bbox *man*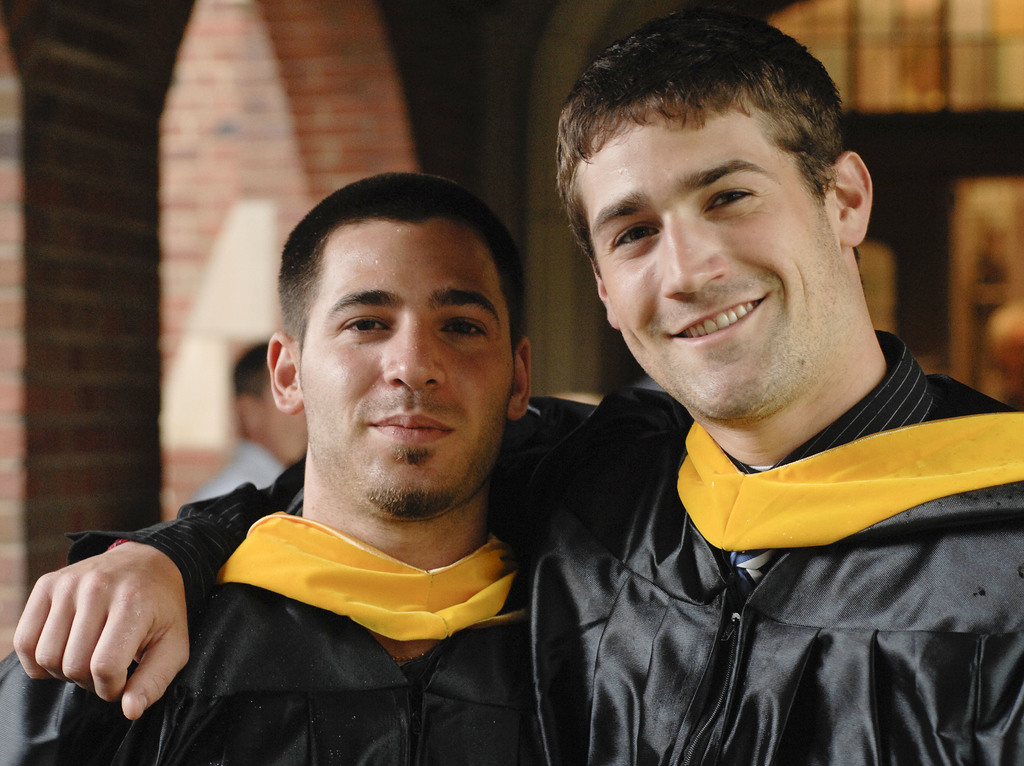
x1=180, y1=343, x2=311, y2=506
